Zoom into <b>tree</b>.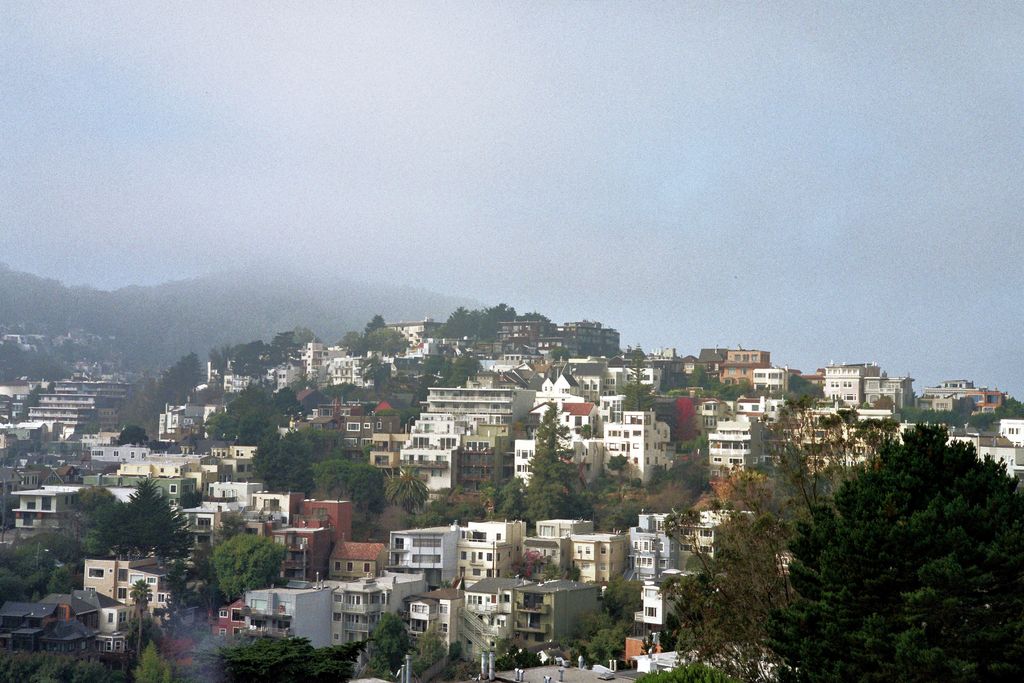
Zoom target: [x1=149, y1=347, x2=228, y2=406].
